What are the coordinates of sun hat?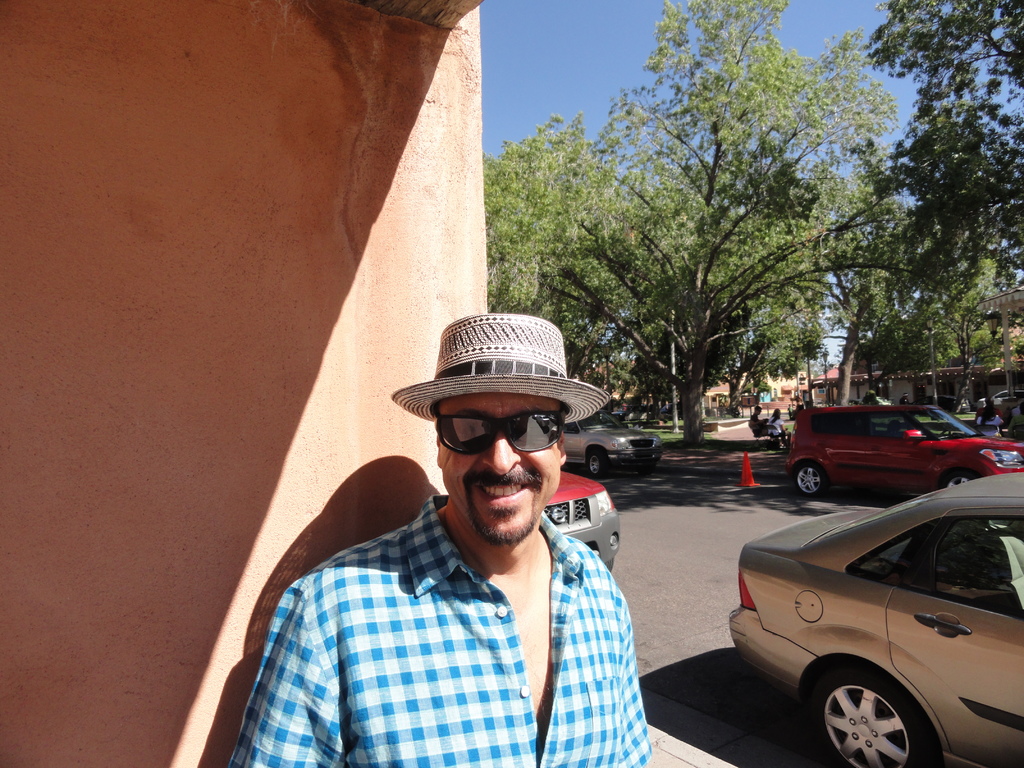
select_region(385, 312, 615, 431).
